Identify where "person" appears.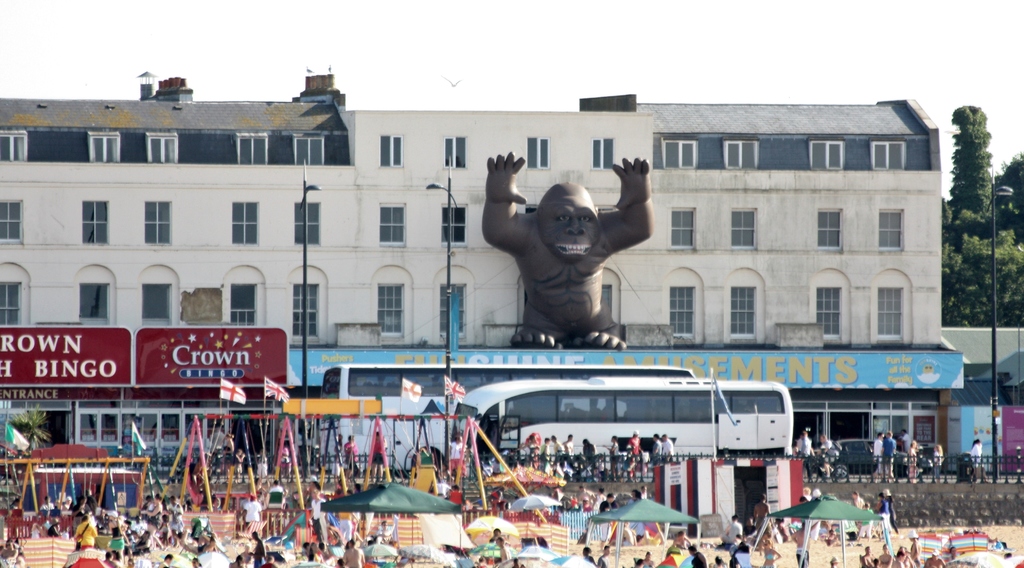
Appears at (x1=340, y1=537, x2=365, y2=567).
